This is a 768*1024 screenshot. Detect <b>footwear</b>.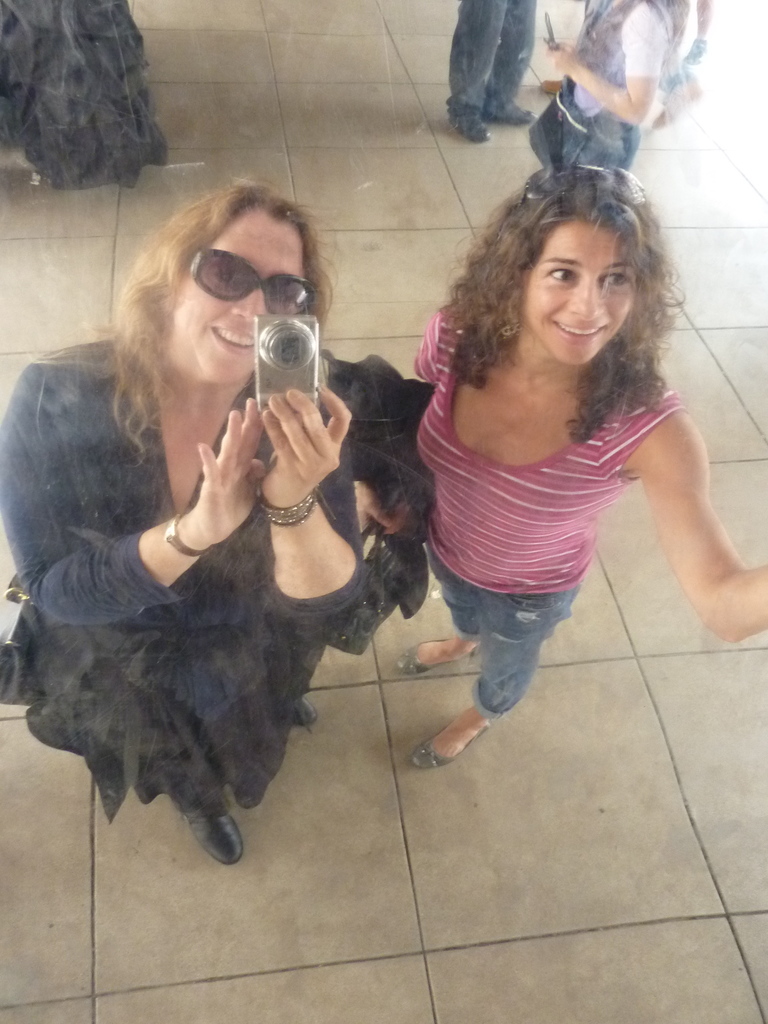
box=[412, 711, 492, 769].
